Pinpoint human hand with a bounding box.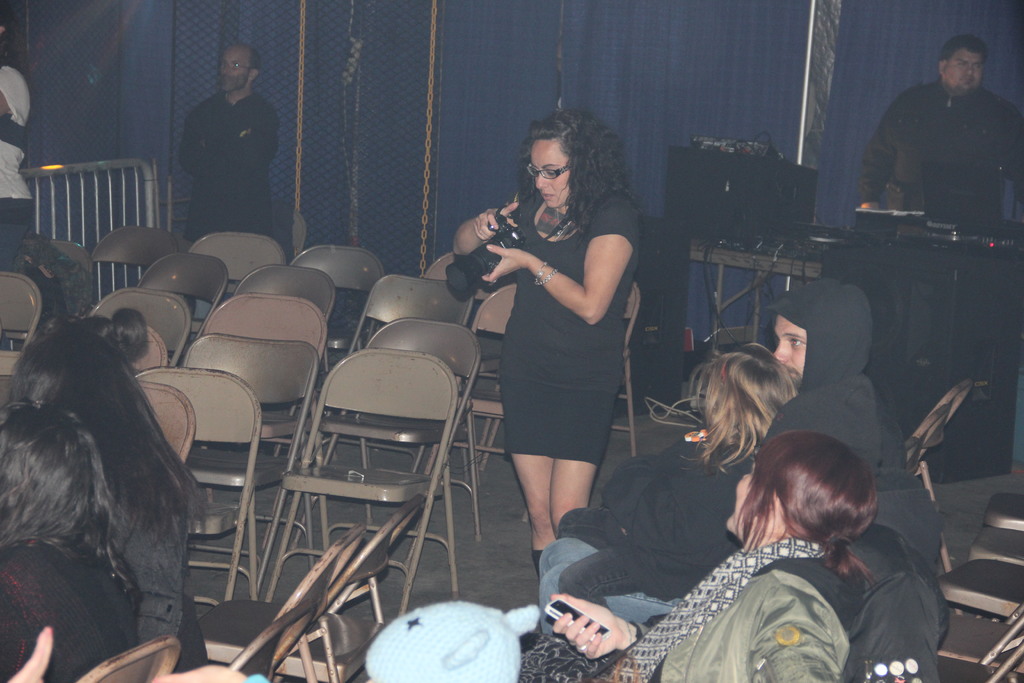
rect(479, 247, 535, 288).
